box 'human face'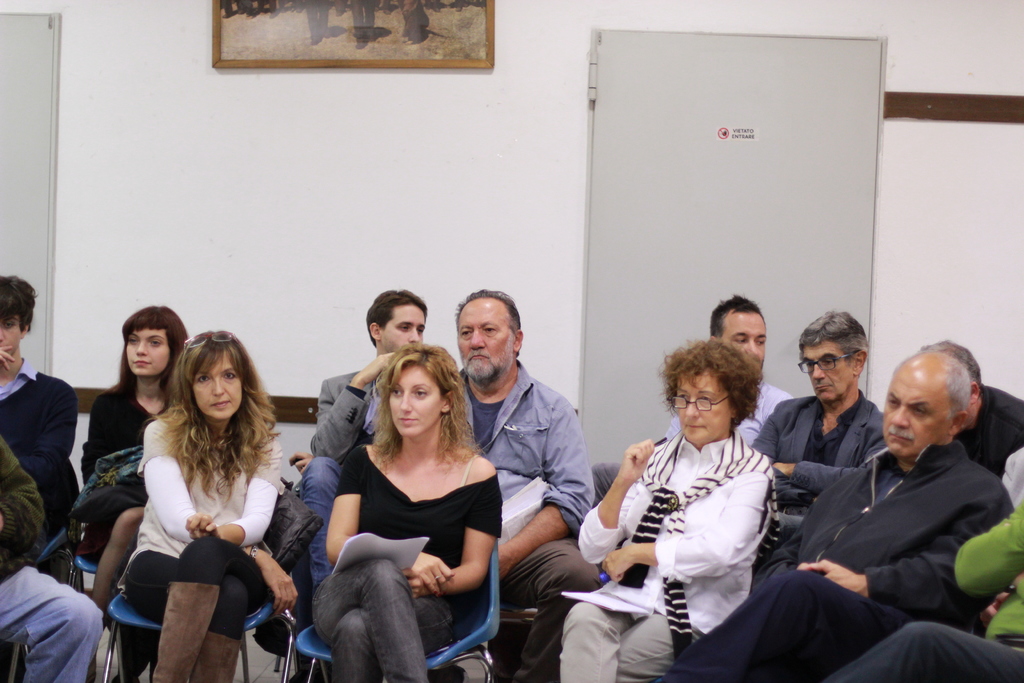
{"left": 719, "top": 312, "right": 767, "bottom": 368}
